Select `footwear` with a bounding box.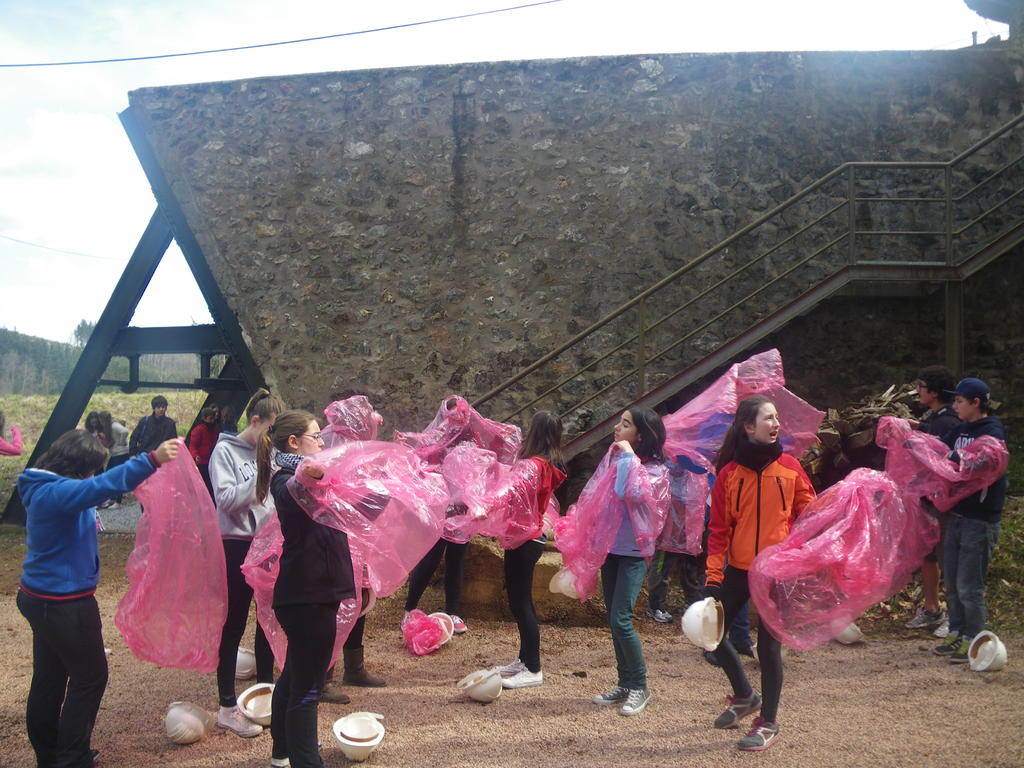
(x1=223, y1=699, x2=260, y2=739).
